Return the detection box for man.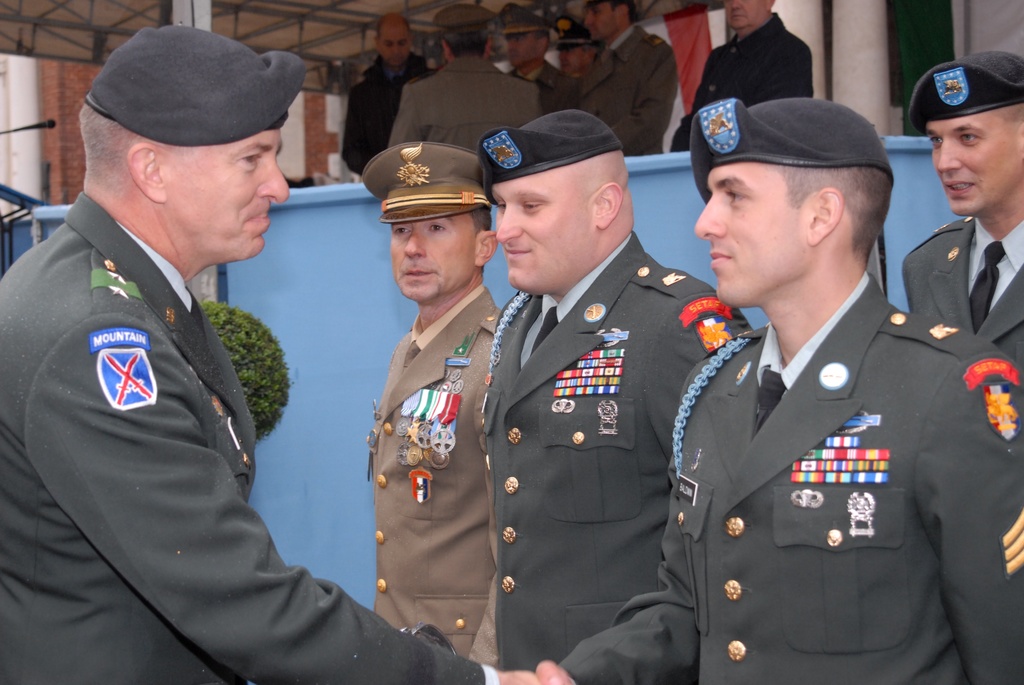
472,109,756,671.
